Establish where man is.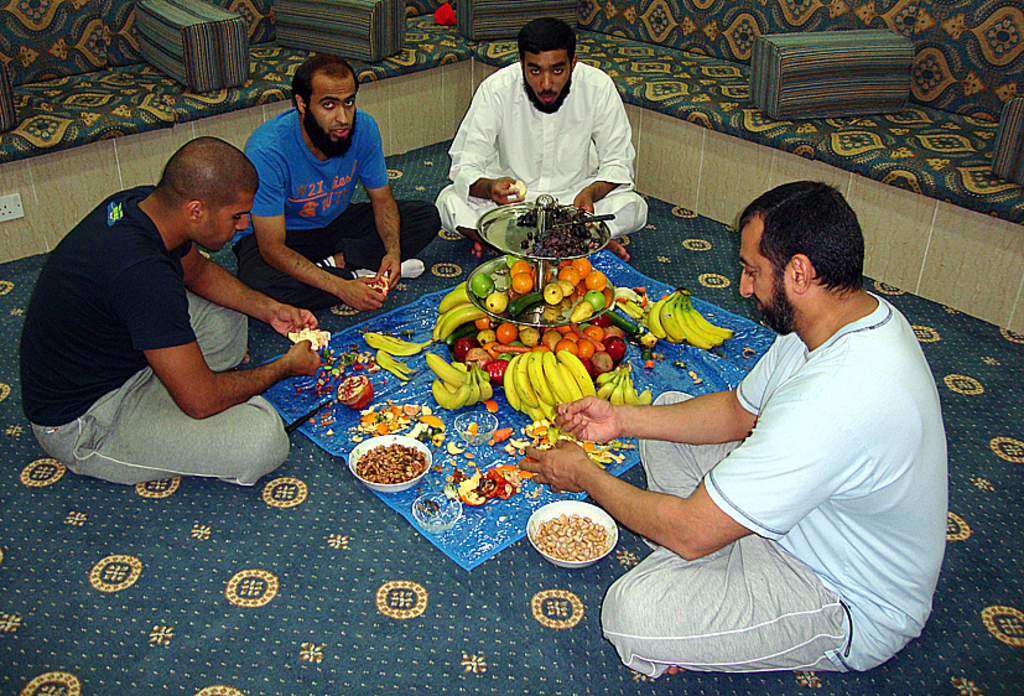
Established at l=21, t=135, r=322, b=487.
